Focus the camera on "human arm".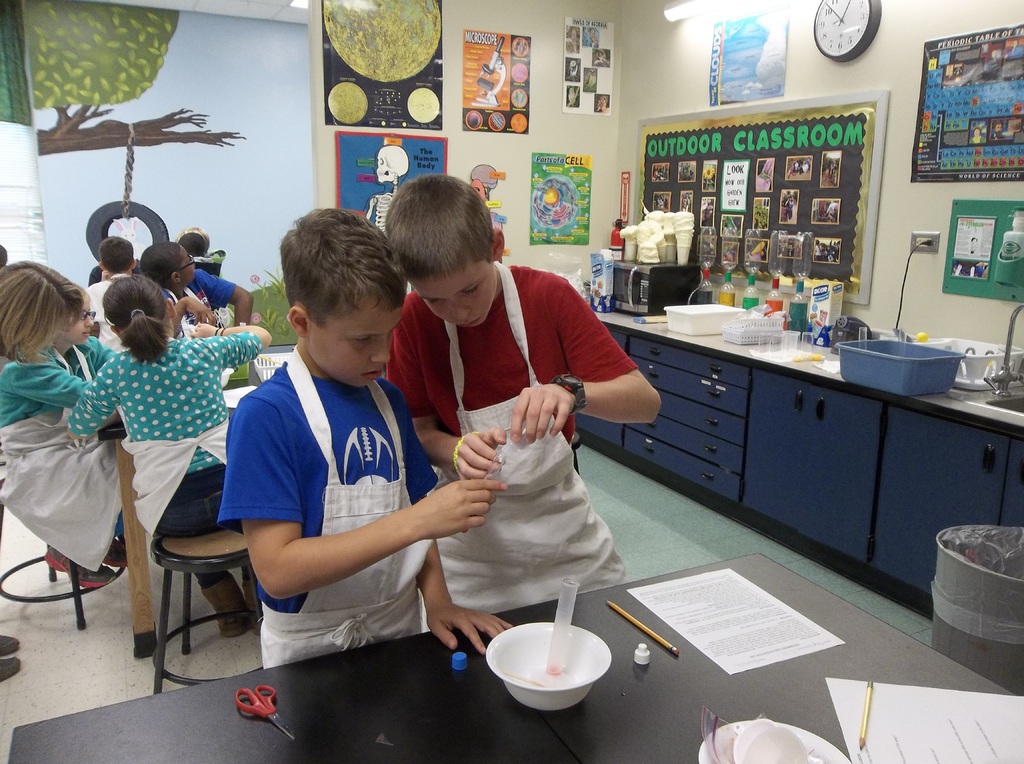
Focus region: detection(507, 261, 668, 453).
